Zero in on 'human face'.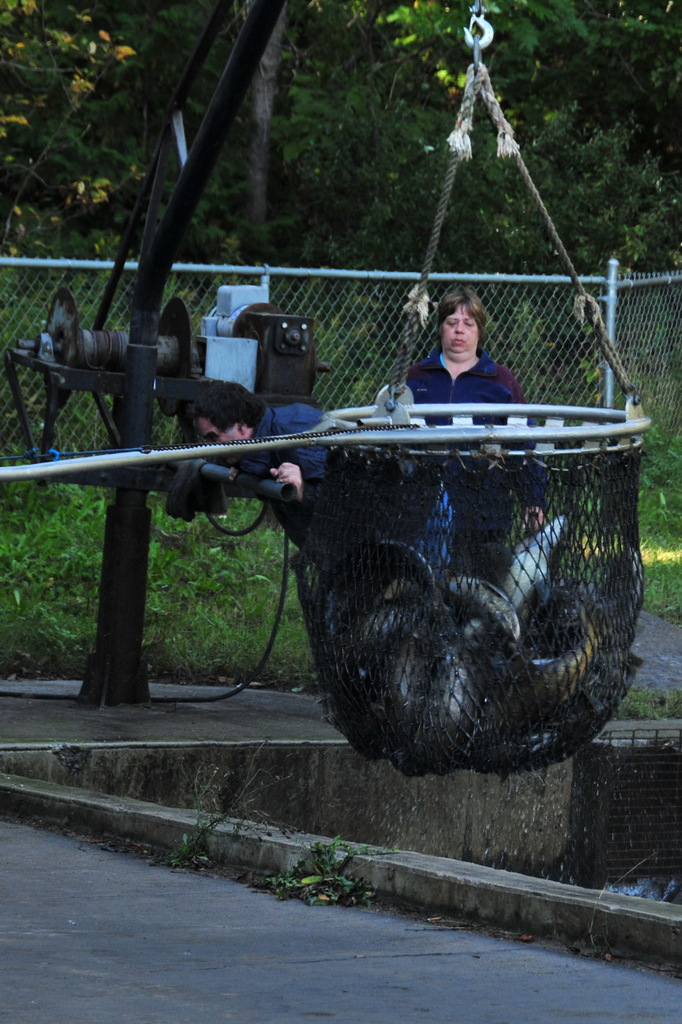
Zeroed in: [left=440, top=307, right=475, bottom=363].
